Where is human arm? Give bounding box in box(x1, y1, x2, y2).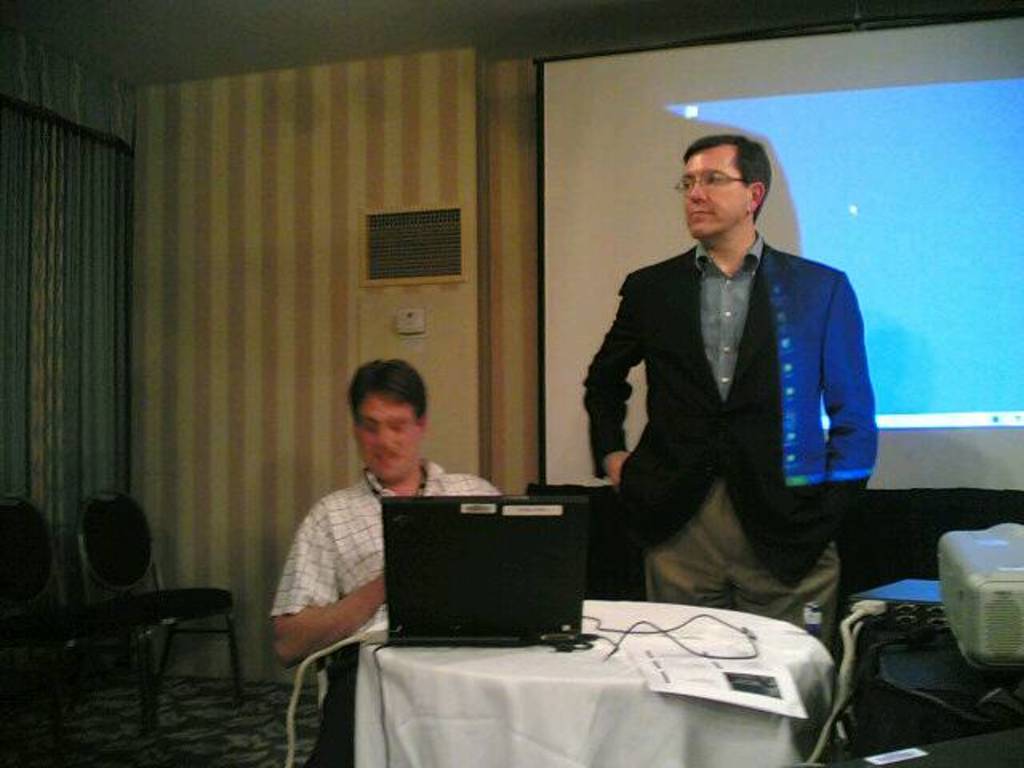
box(264, 517, 390, 694).
